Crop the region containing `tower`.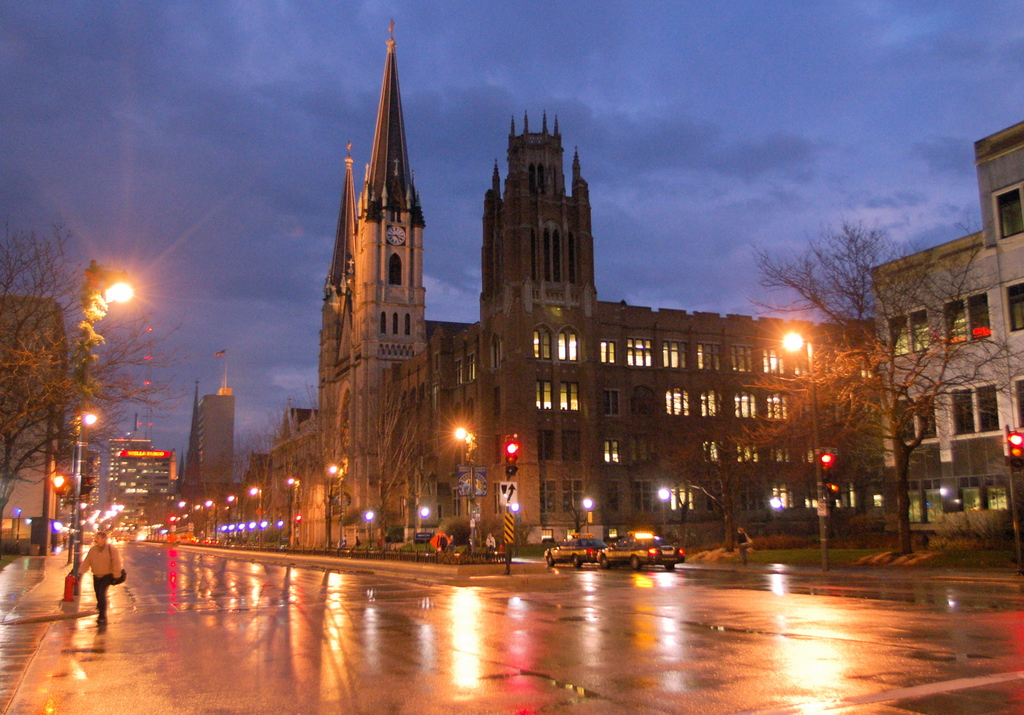
Crop region: (317, 18, 423, 548).
